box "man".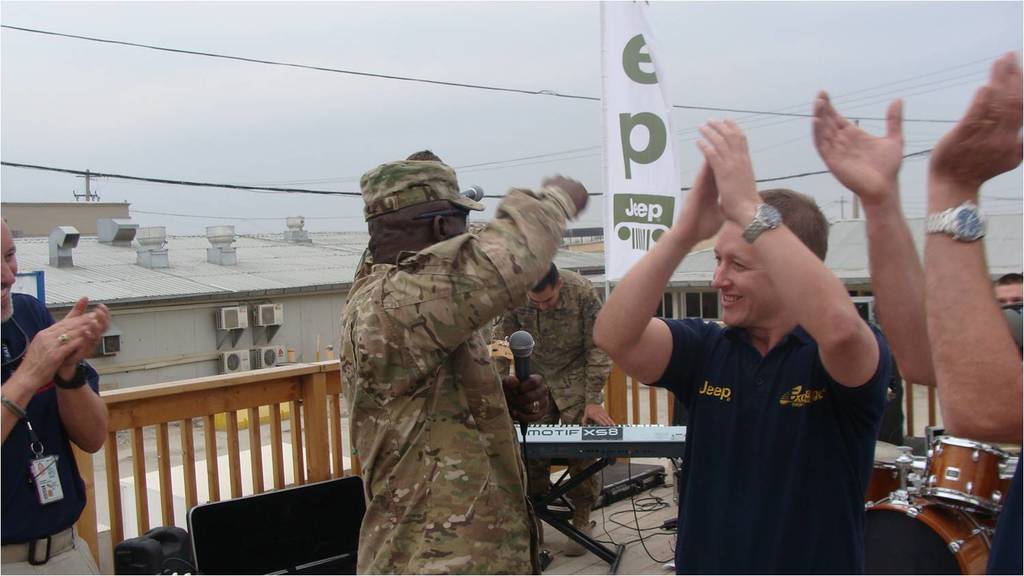
338, 149, 586, 575.
